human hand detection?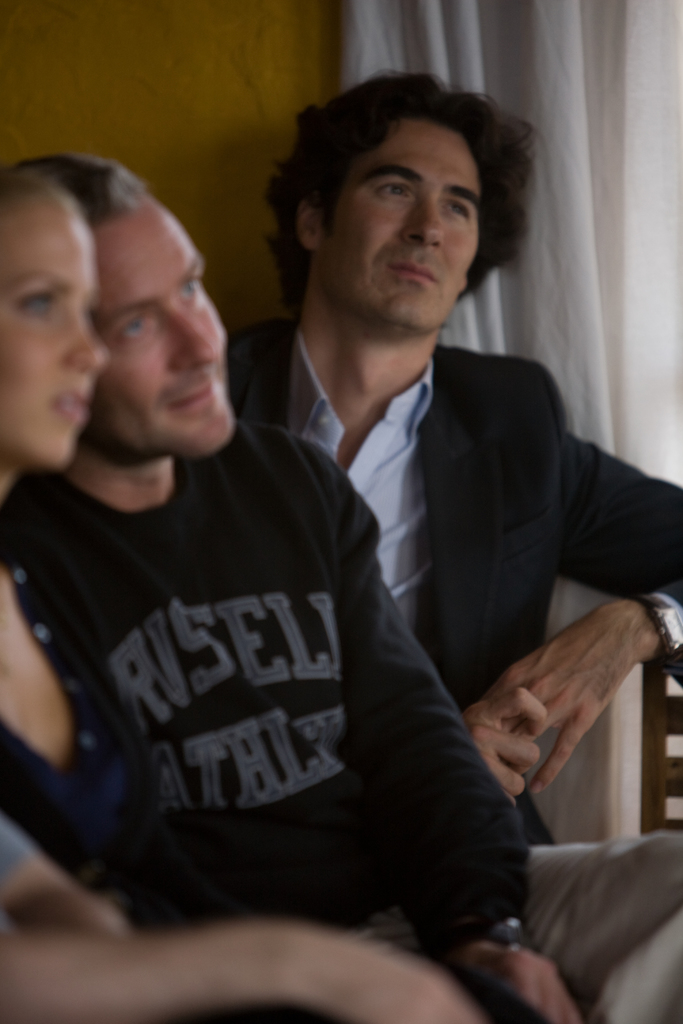
box(321, 938, 486, 1023)
